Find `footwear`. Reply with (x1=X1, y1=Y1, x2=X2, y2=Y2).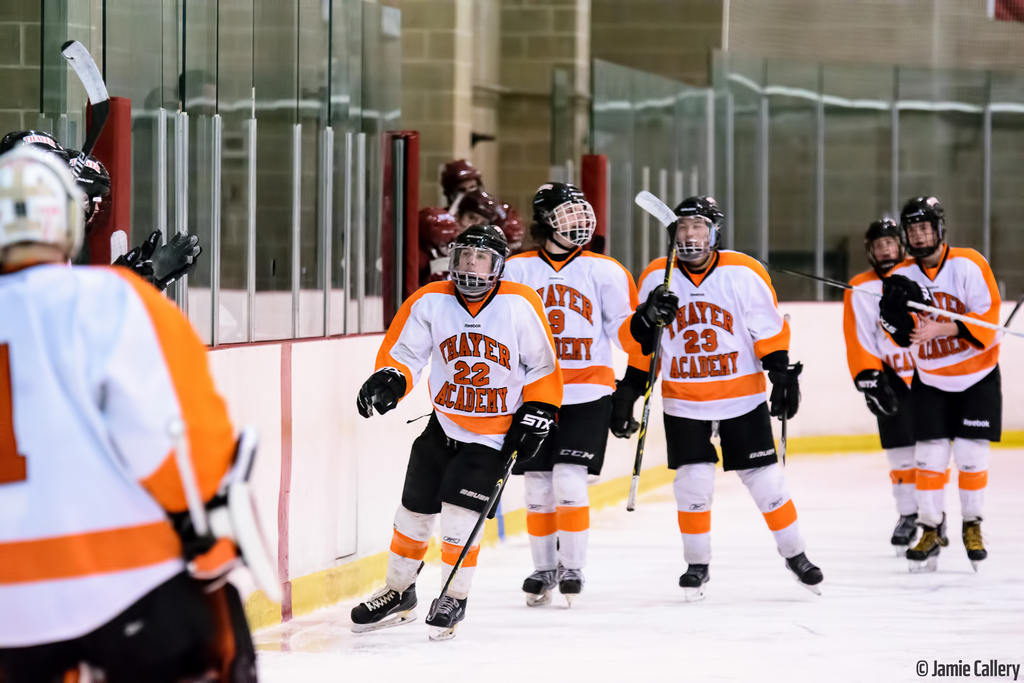
(x1=959, y1=517, x2=989, y2=571).
